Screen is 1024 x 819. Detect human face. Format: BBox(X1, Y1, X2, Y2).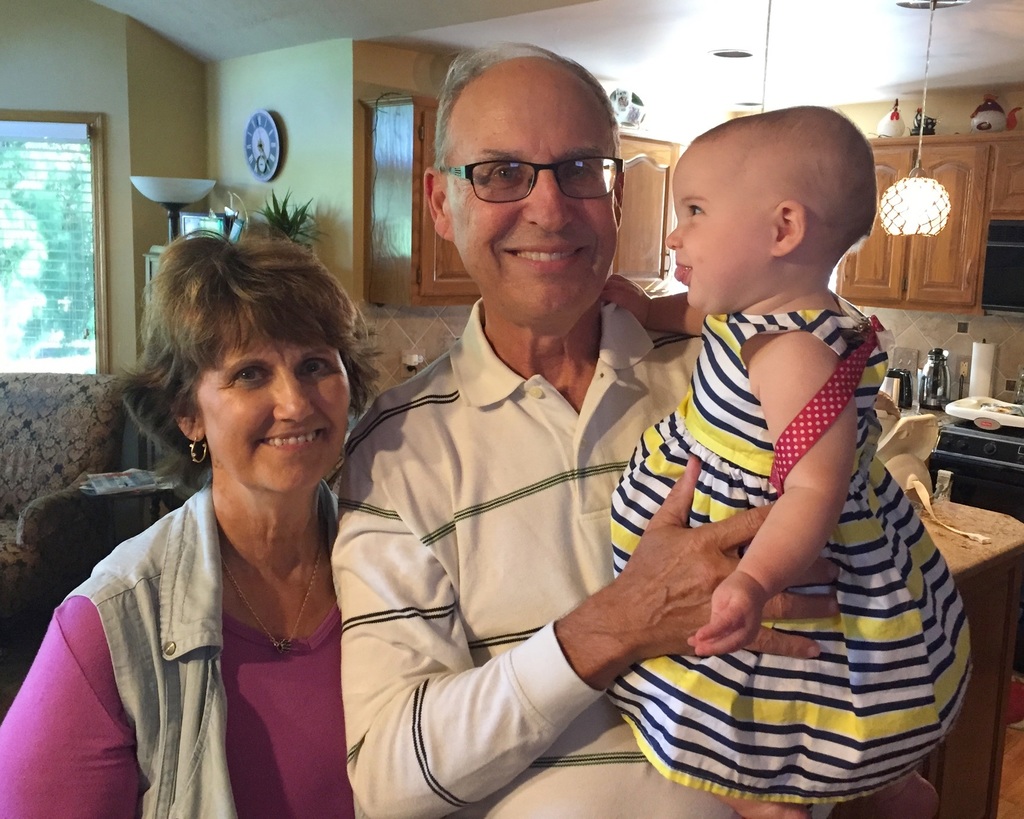
BBox(202, 341, 345, 499).
